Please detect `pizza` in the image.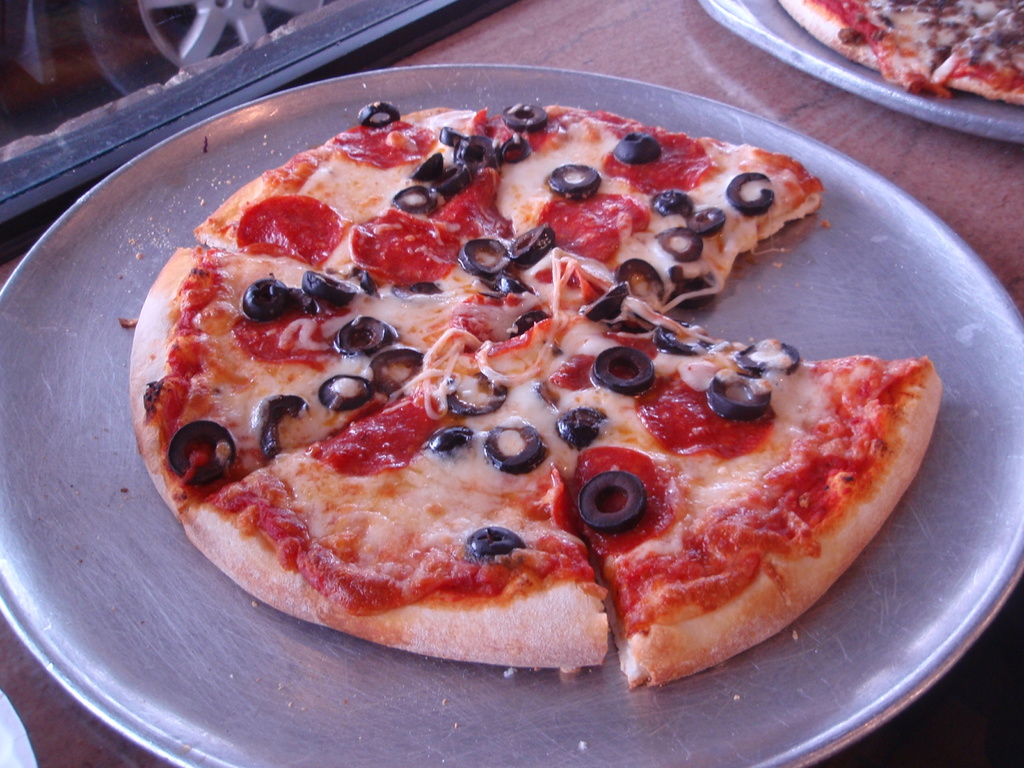
771,0,1023,106.
